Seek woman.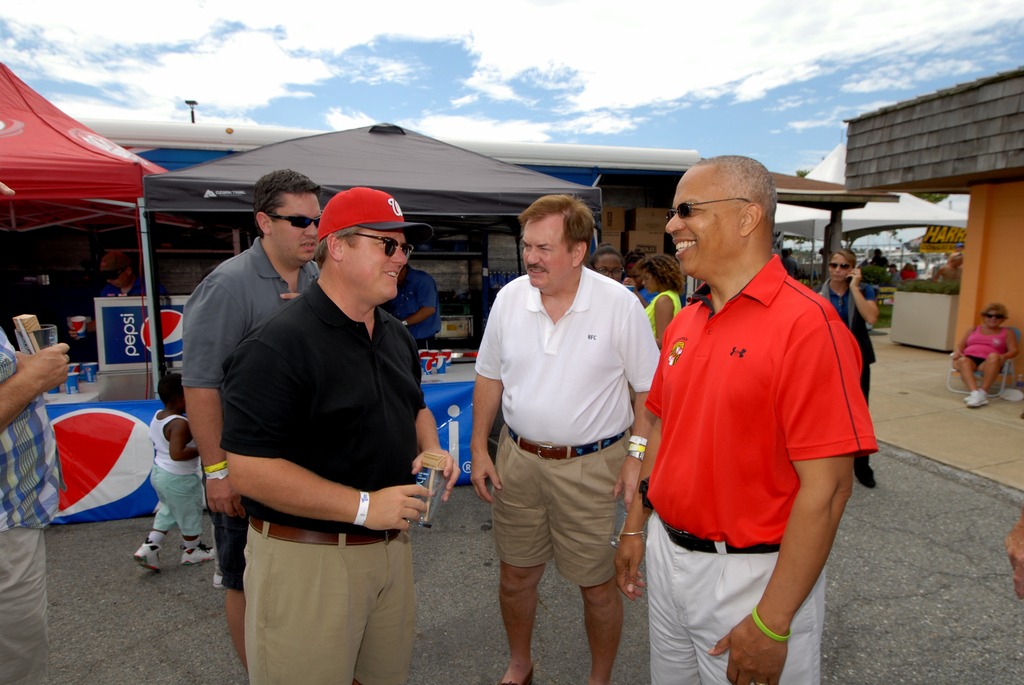
[810, 242, 881, 481].
